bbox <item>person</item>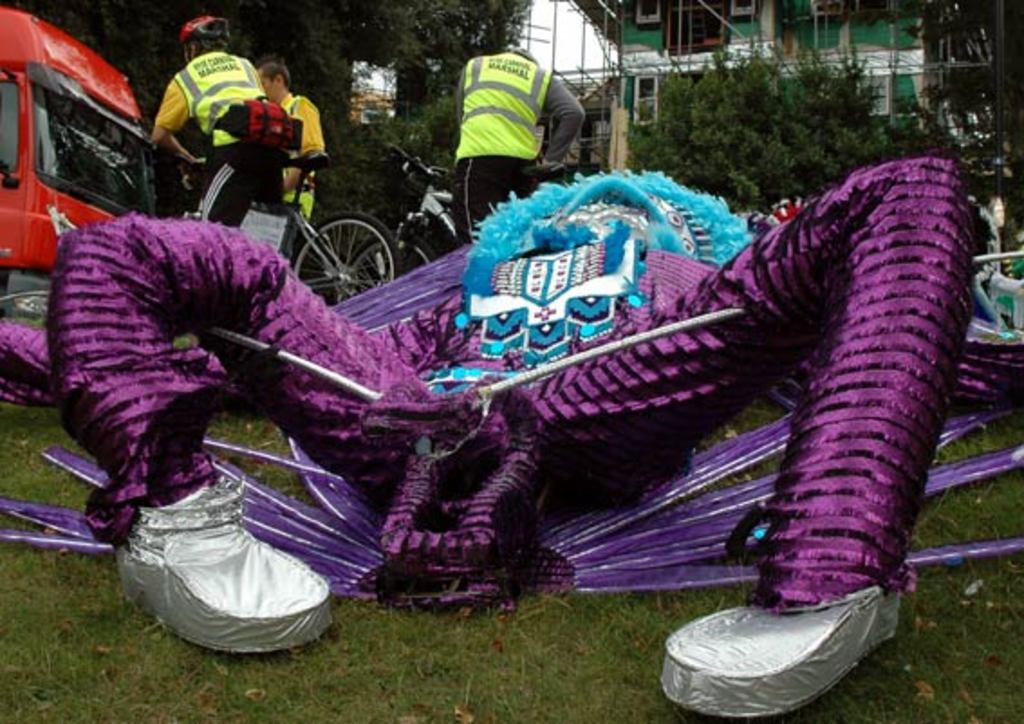
[152, 14, 287, 226]
